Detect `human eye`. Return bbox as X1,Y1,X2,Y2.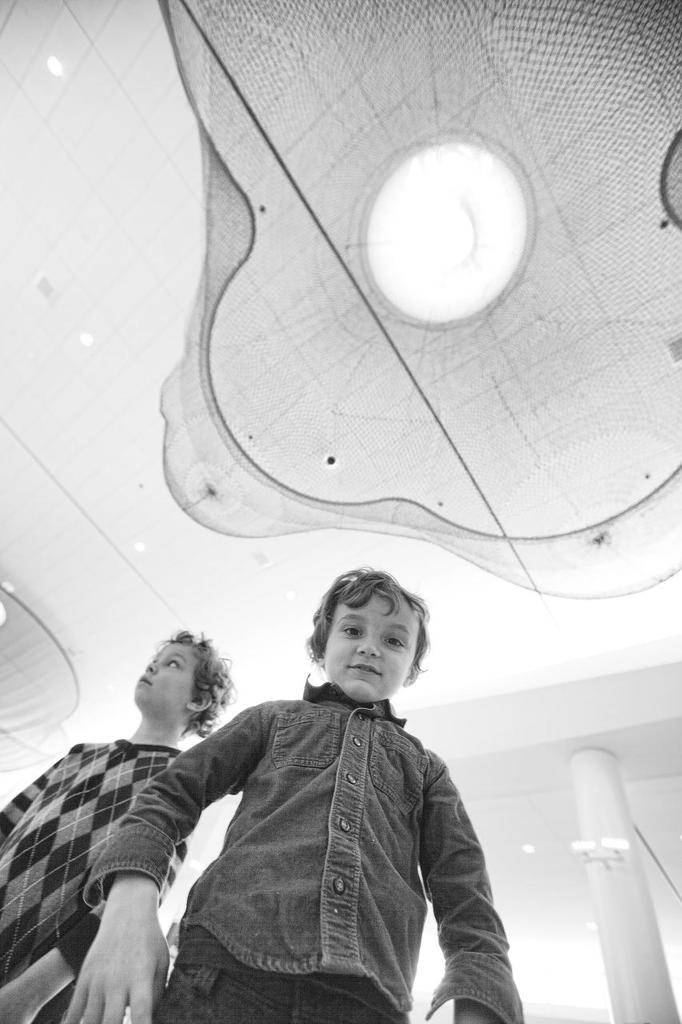
381,631,405,647.
